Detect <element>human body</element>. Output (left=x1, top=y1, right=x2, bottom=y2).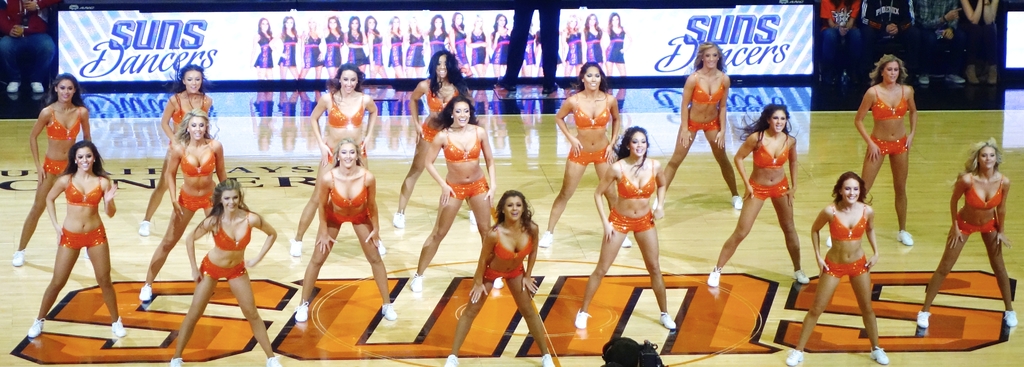
(left=168, top=175, right=286, bottom=366).
